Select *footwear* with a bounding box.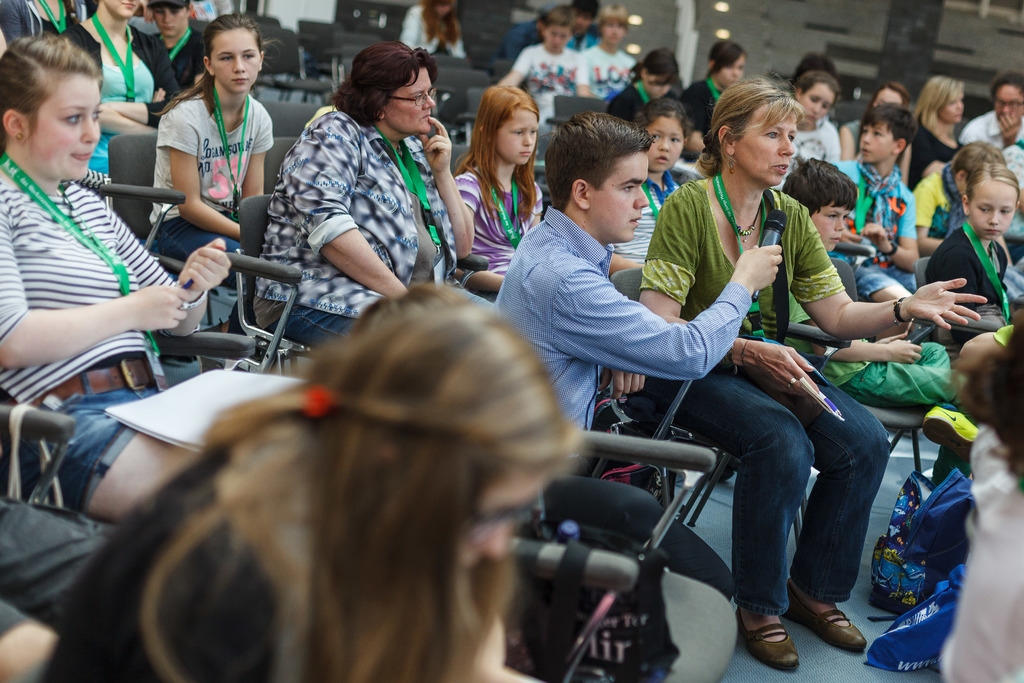
Rect(735, 609, 801, 672).
